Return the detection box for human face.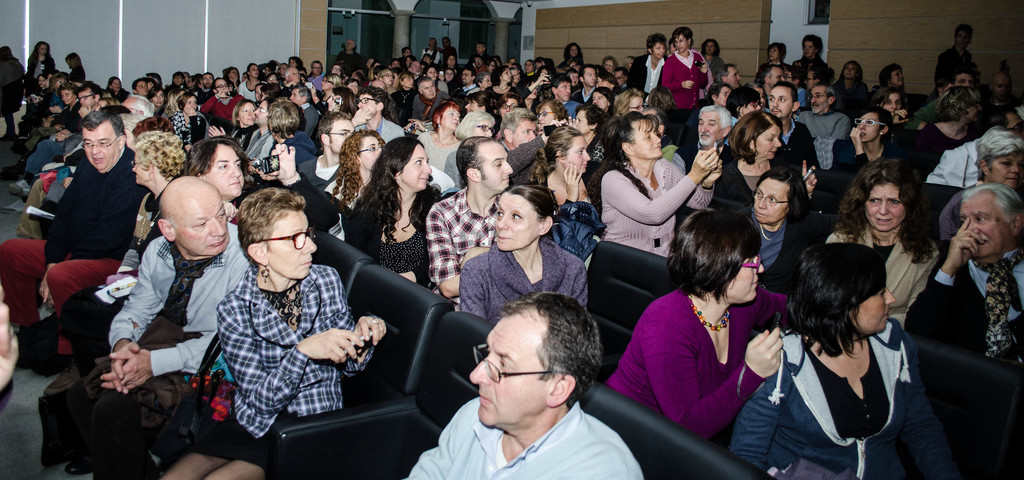
x1=347, y1=81, x2=359, y2=92.
